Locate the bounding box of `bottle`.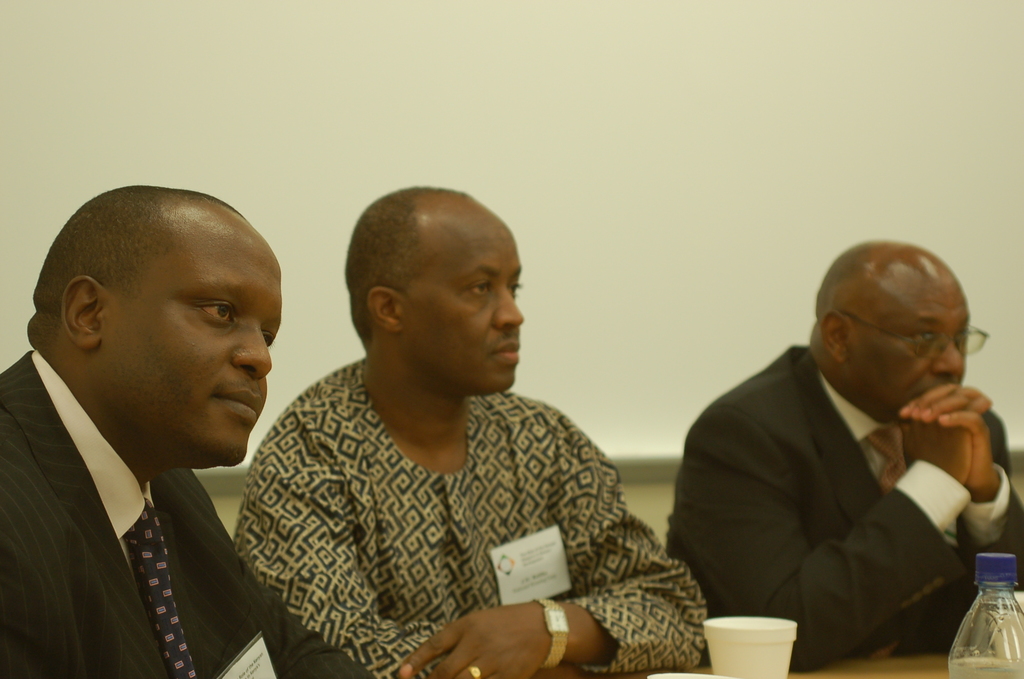
Bounding box: x1=947, y1=552, x2=1023, y2=678.
